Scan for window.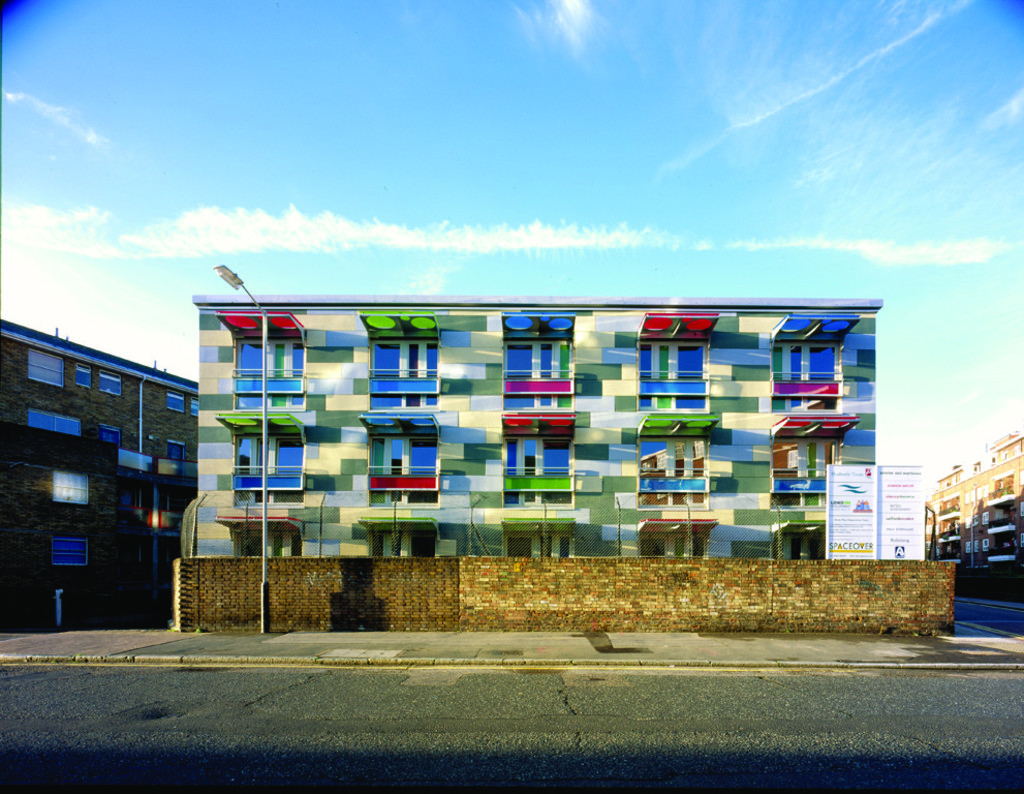
Scan result: BBox(99, 422, 124, 458).
